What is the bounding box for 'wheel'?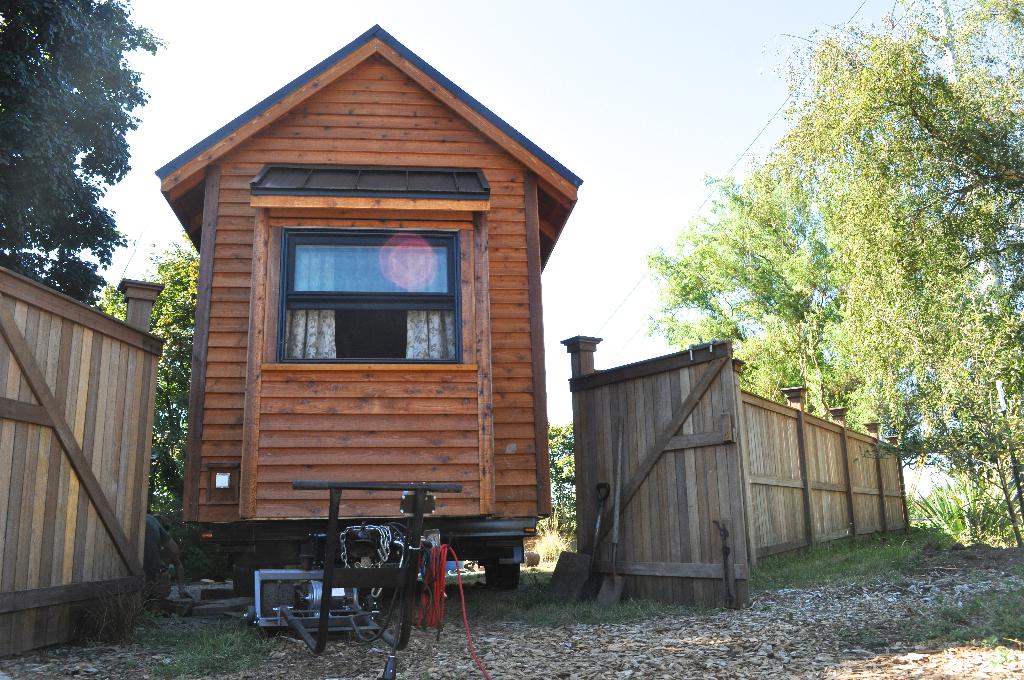
x1=378, y1=572, x2=431, y2=656.
